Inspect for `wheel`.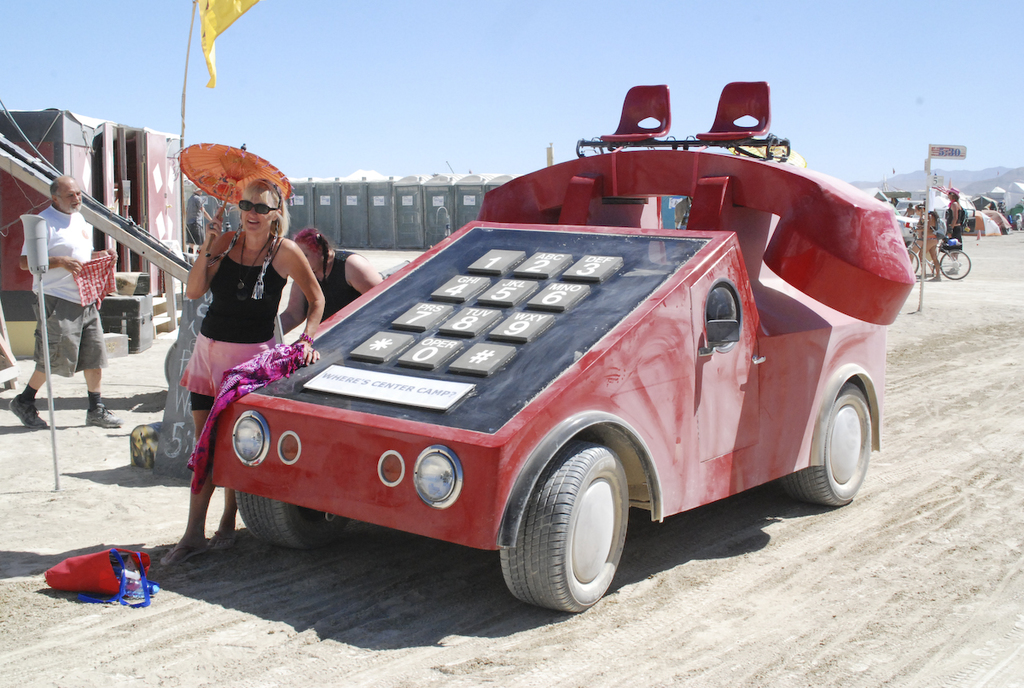
Inspection: x1=236 y1=490 x2=349 y2=548.
